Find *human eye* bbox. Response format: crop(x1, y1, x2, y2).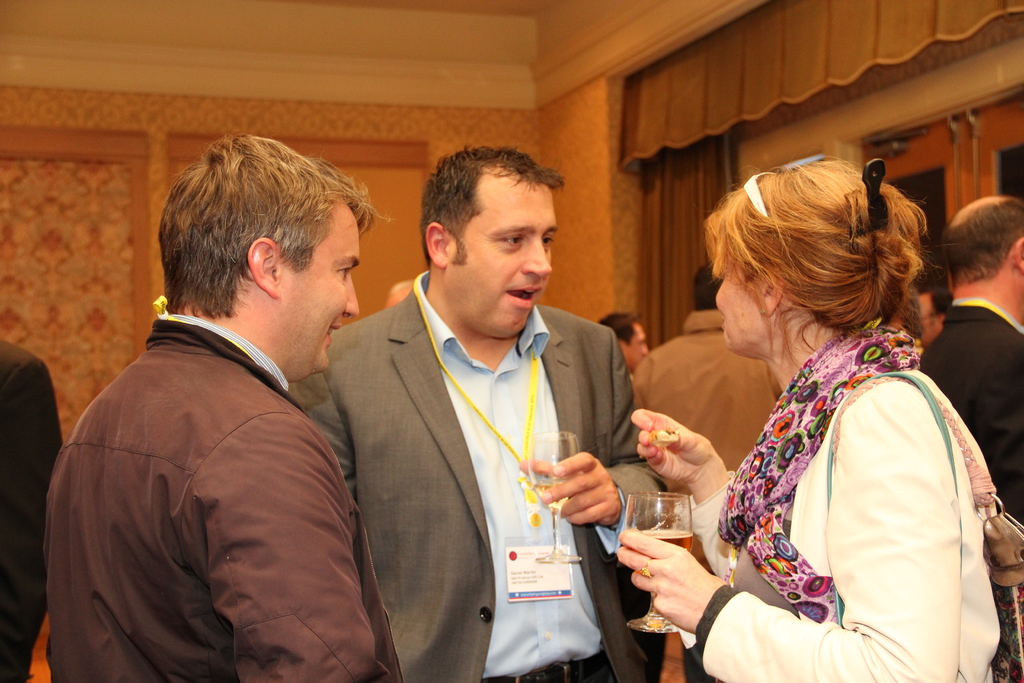
crop(540, 232, 556, 247).
